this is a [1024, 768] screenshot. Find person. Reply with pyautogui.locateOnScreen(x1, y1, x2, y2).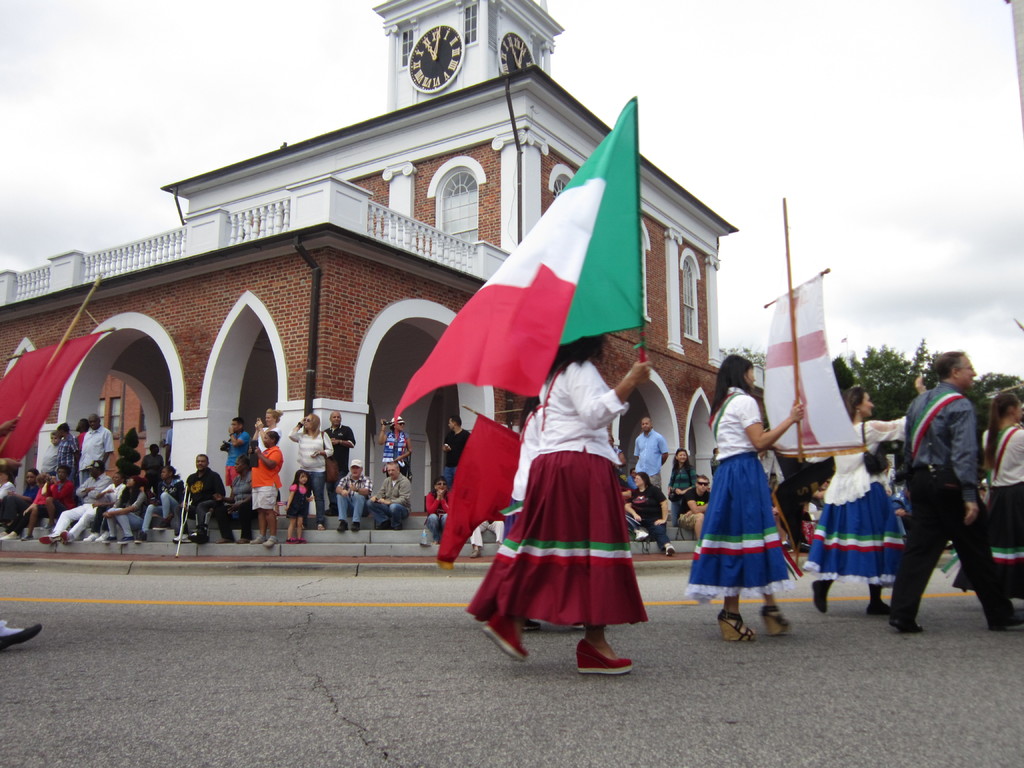
pyautogui.locateOnScreen(428, 486, 454, 548).
